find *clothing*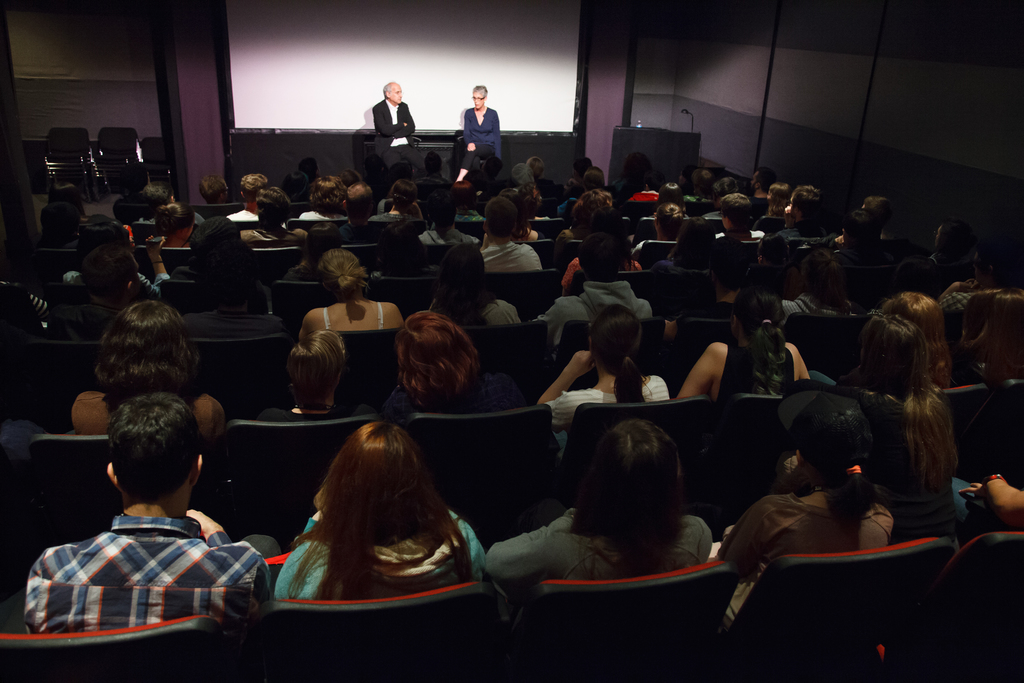
534 281 652 348
